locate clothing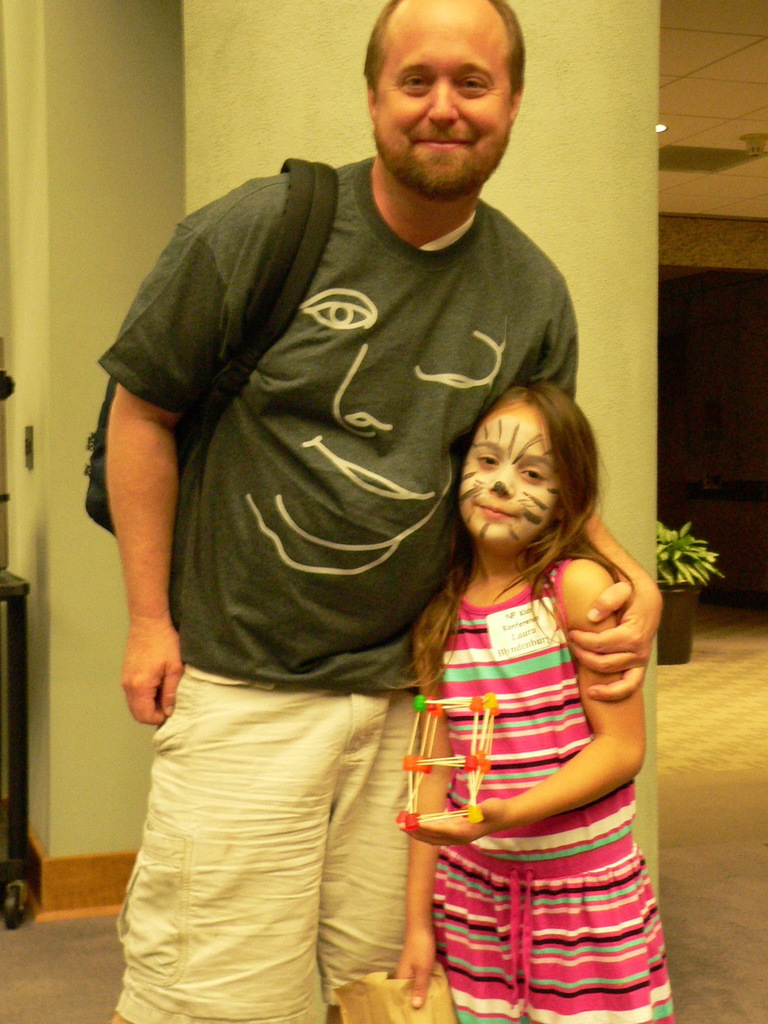
(392, 499, 660, 973)
